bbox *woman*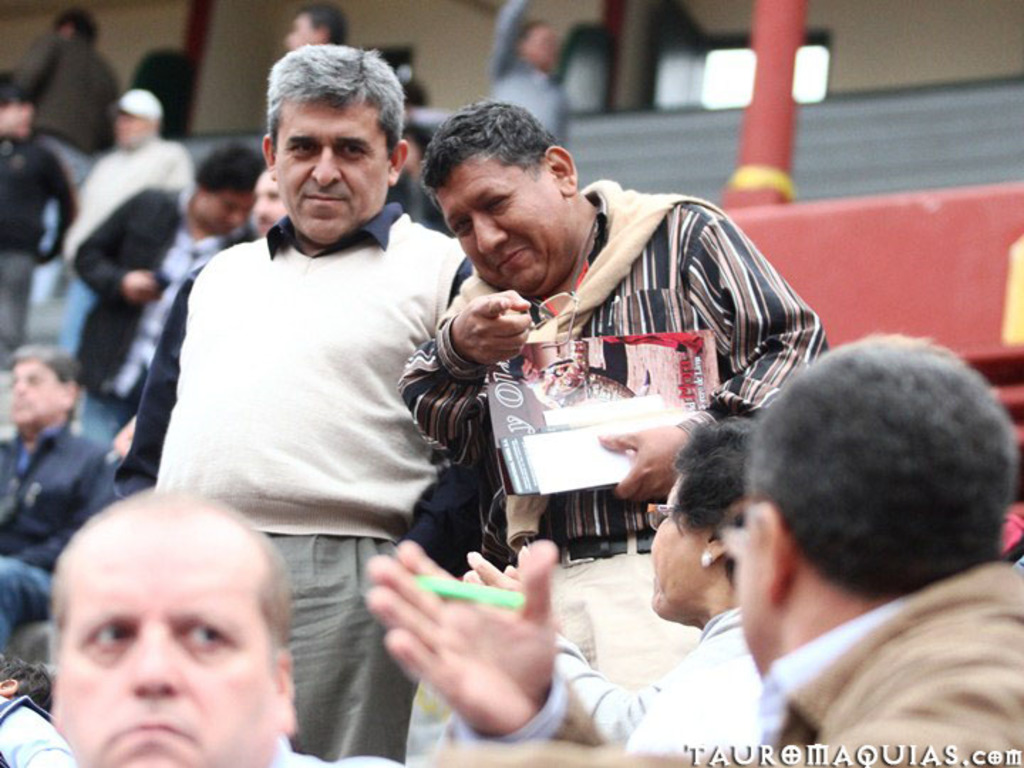
[left=469, top=417, right=761, bottom=752]
